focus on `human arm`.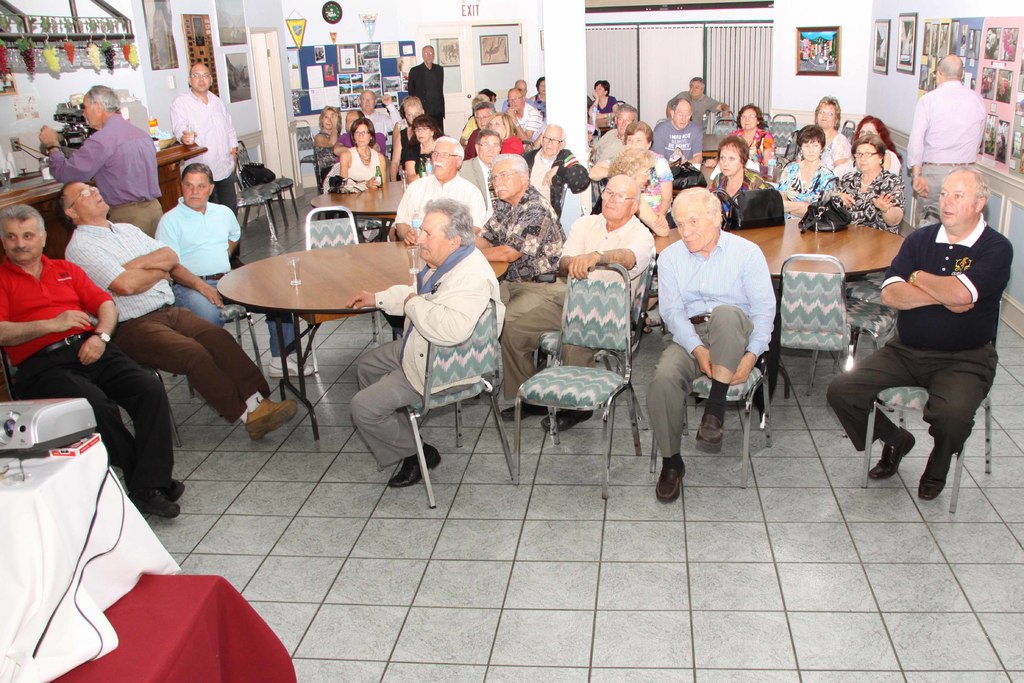
Focused at region(339, 153, 378, 188).
